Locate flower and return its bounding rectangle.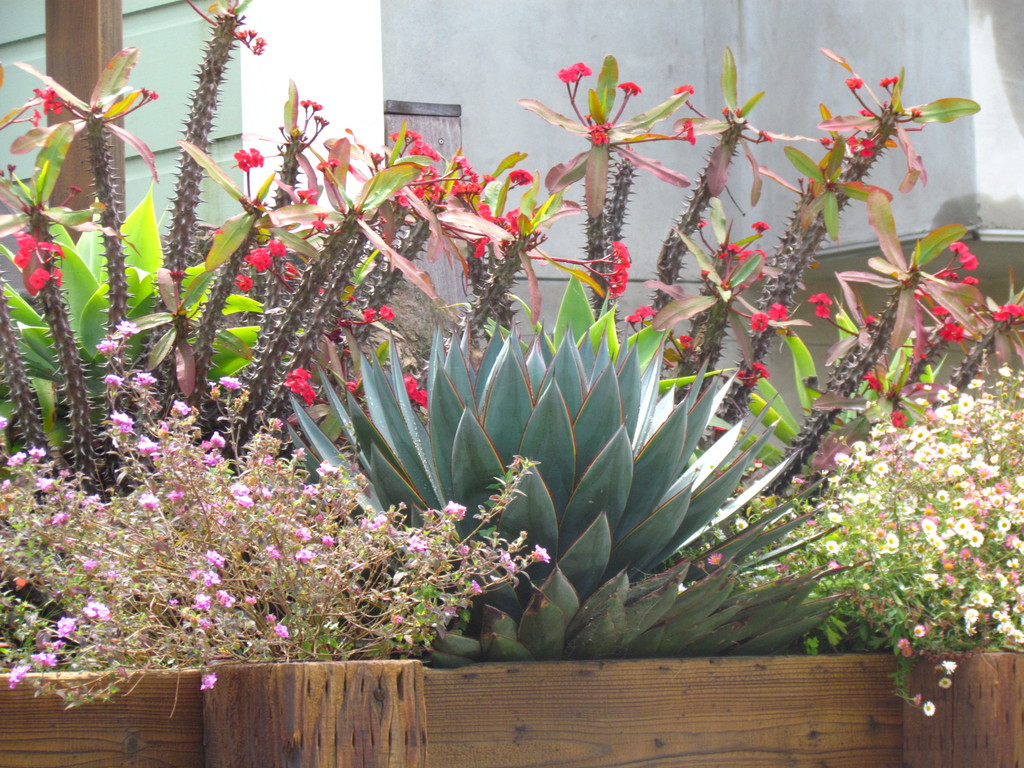
[left=922, top=701, right=938, bottom=717].
